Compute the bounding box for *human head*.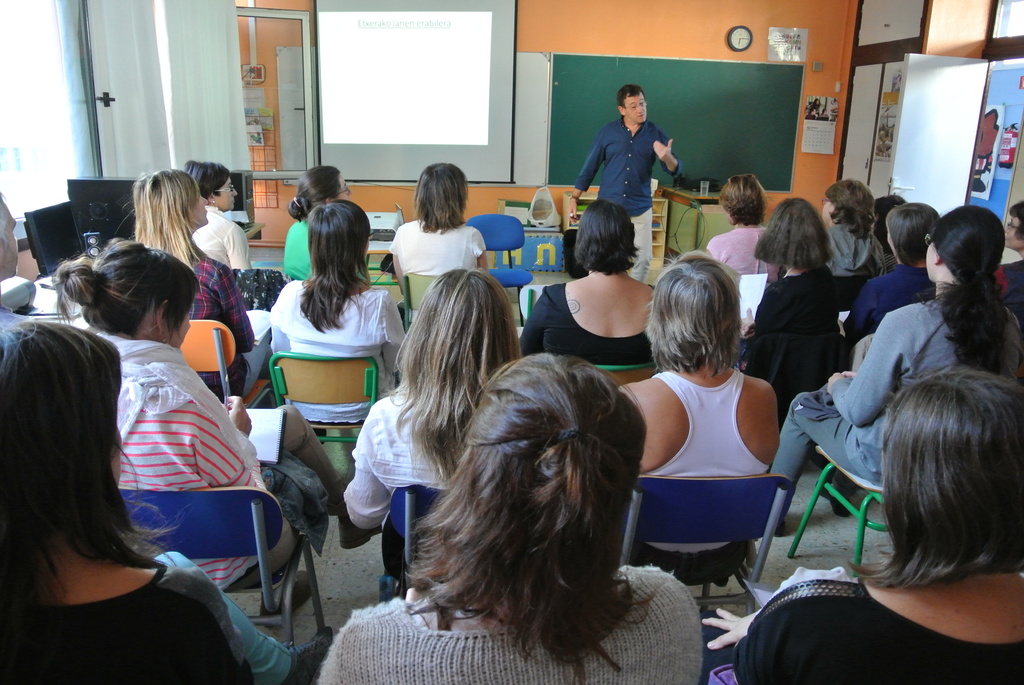
(x1=770, y1=199, x2=825, y2=253).
